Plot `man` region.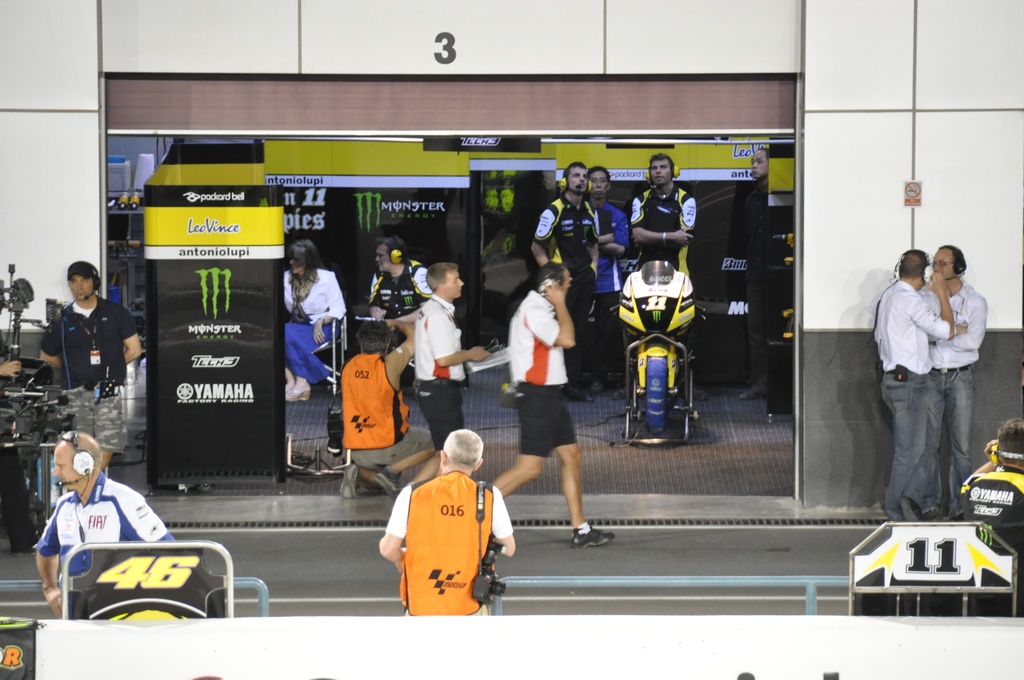
Plotted at (x1=871, y1=250, x2=955, y2=522).
